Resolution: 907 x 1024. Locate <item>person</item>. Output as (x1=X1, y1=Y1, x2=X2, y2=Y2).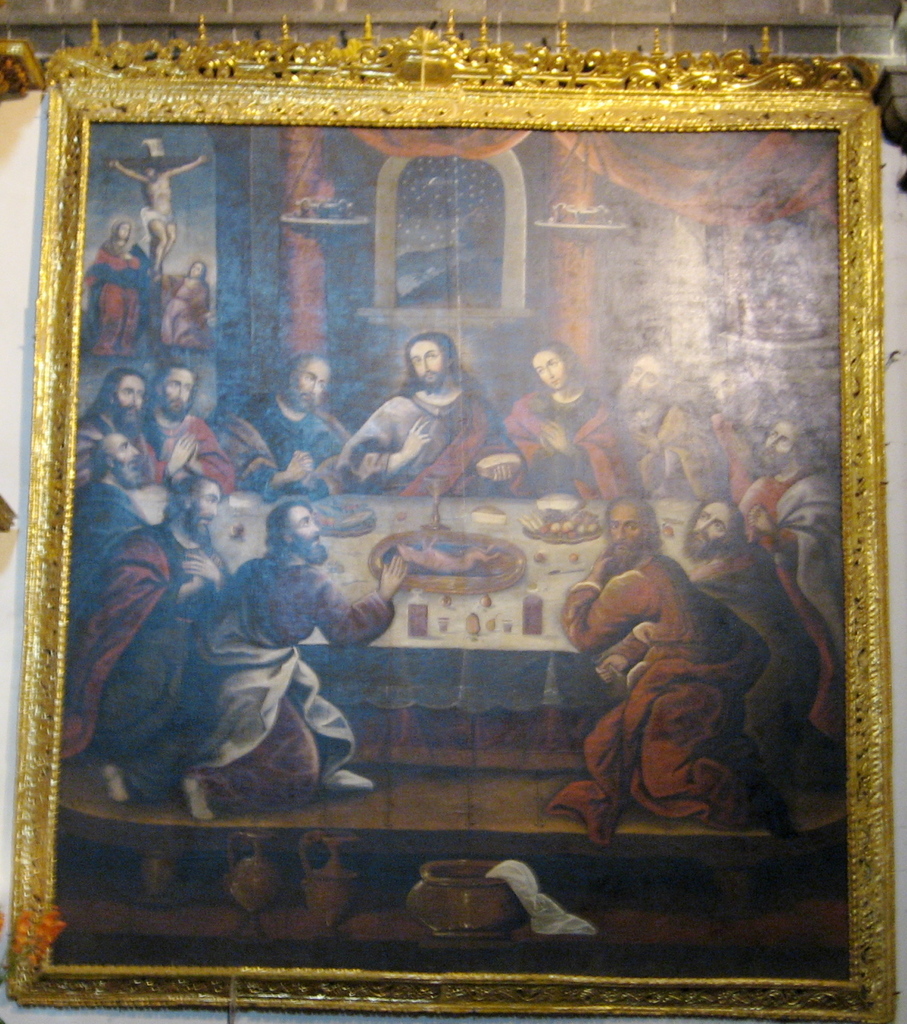
(x1=753, y1=402, x2=850, y2=642).
